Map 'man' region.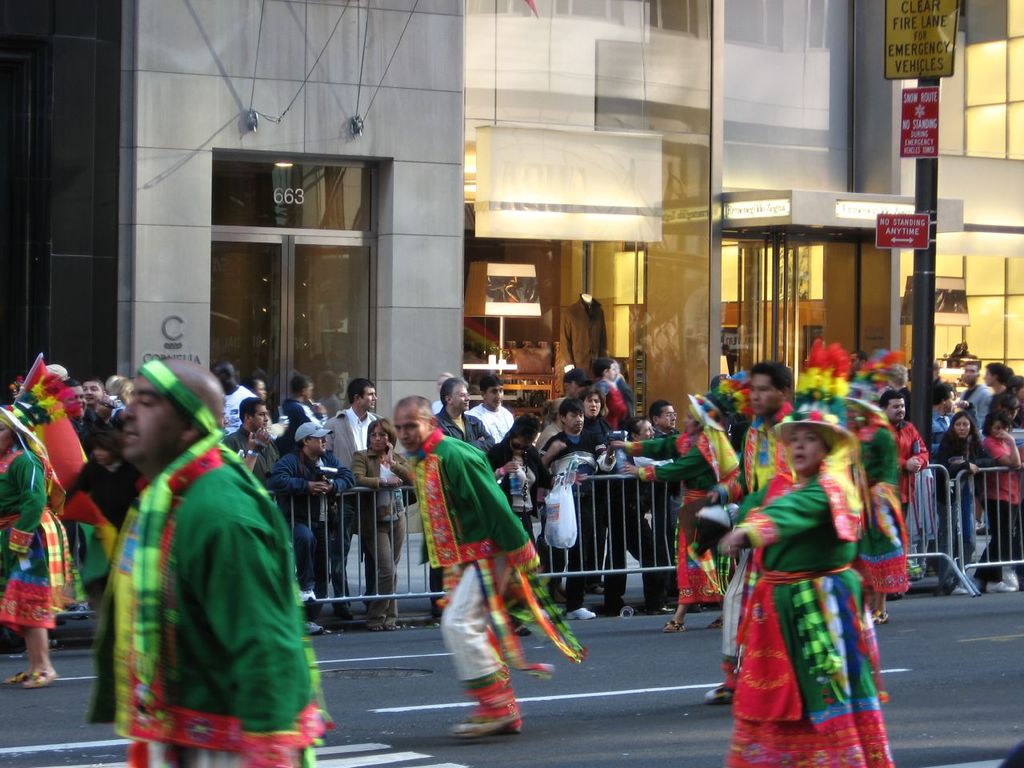
Mapped to crop(430, 382, 500, 606).
